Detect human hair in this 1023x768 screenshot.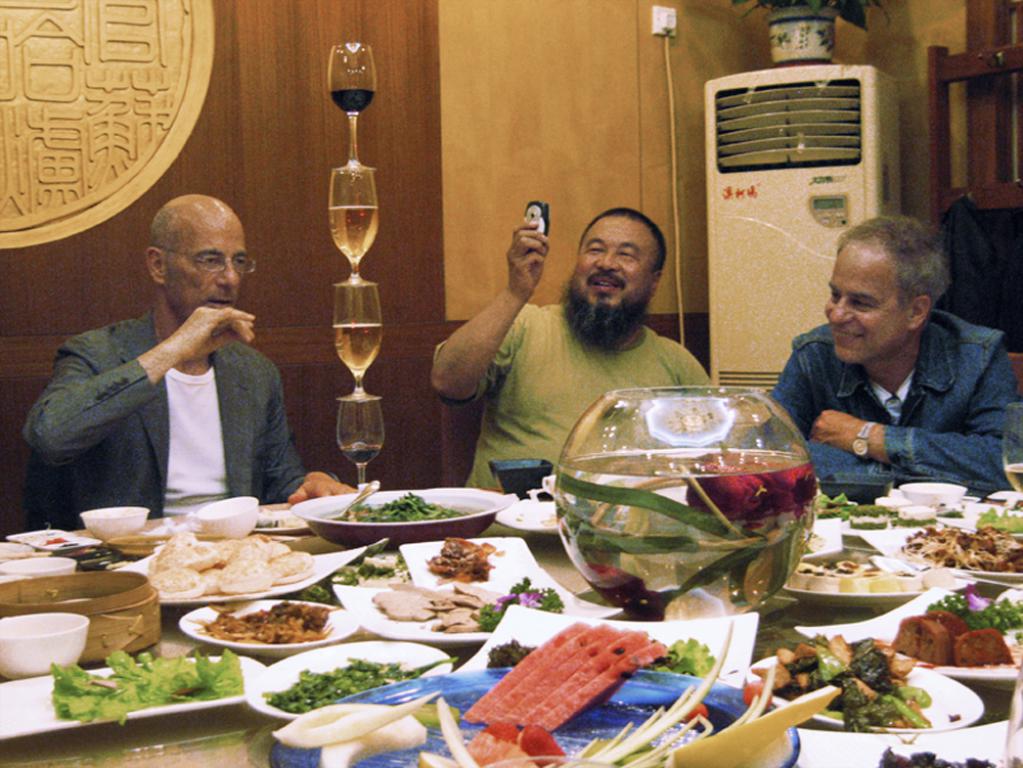
Detection: (830, 217, 942, 335).
